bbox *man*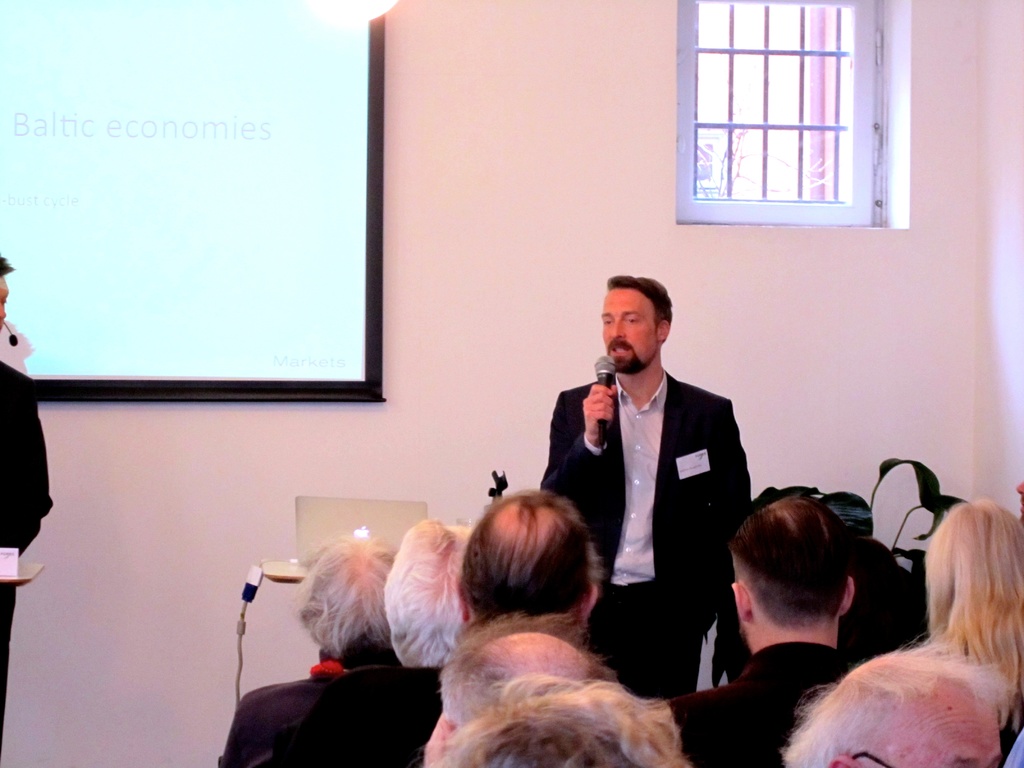
[left=781, top=626, right=1018, bottom=767]
